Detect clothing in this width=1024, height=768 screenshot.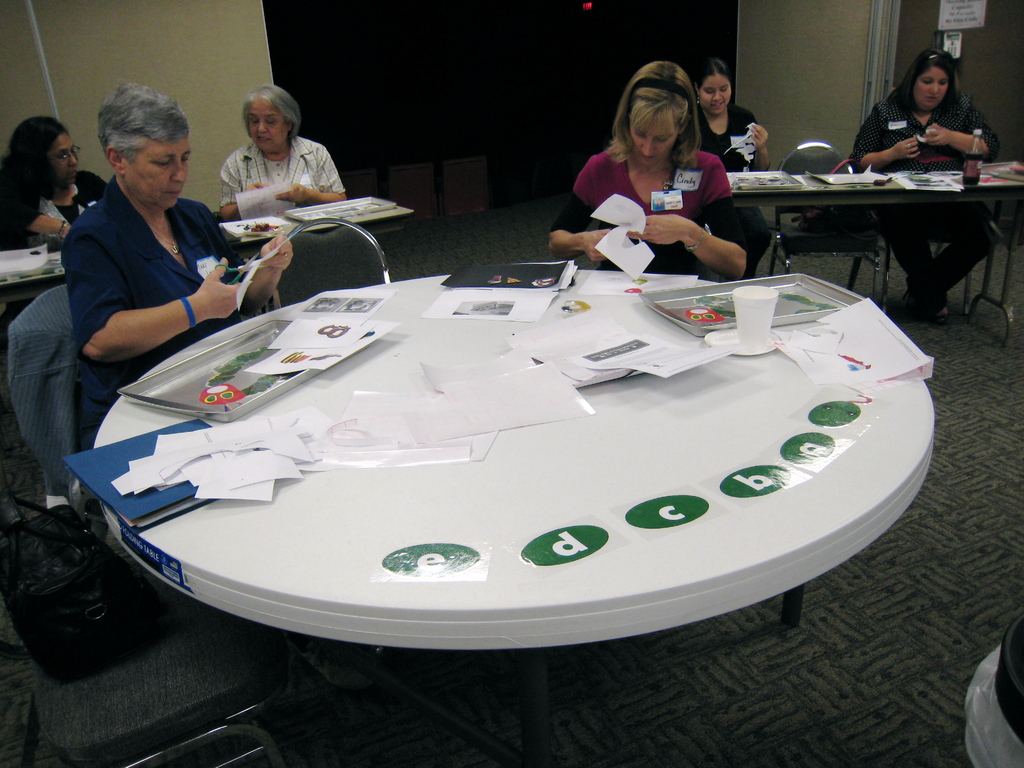
Detection: locate(687, 93, 780, 269).
